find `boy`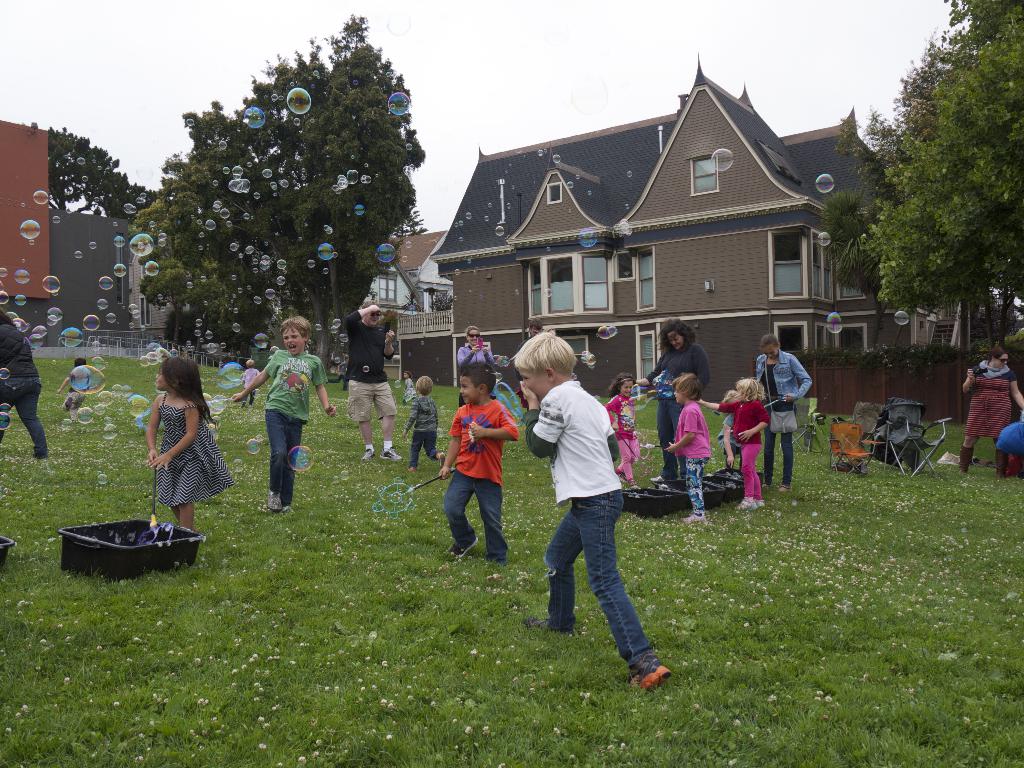
{"x1": 56, "y1": 356, "x2": 90, "y2": 422}
